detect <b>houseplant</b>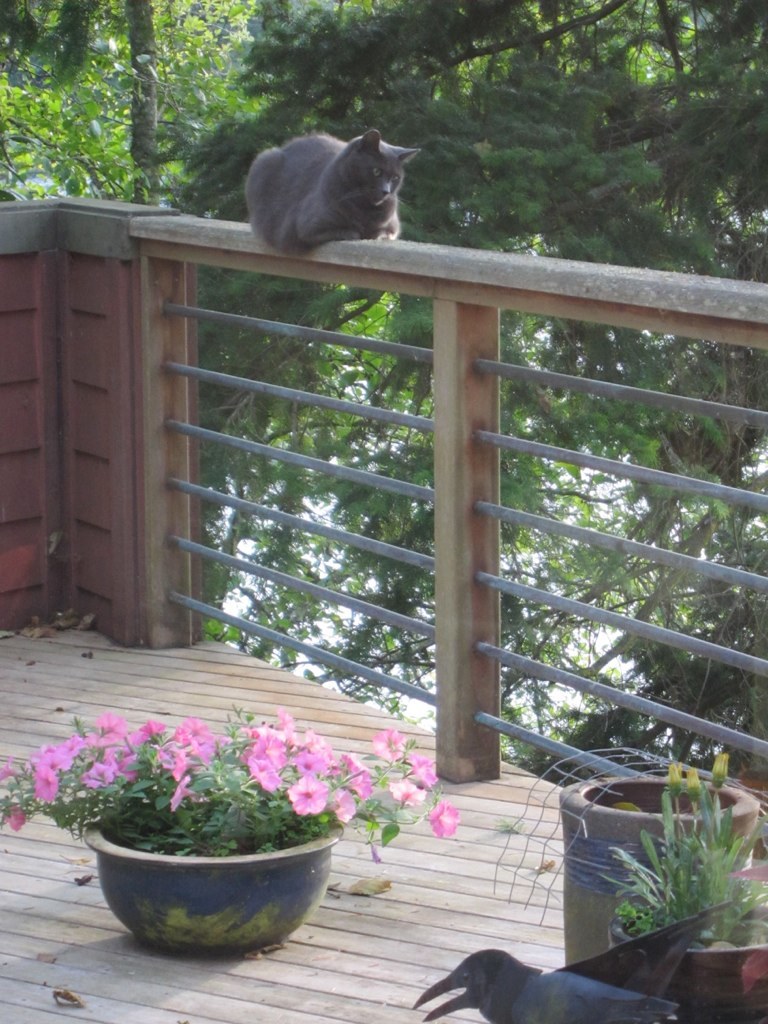
Rect(600, 754, 767, 1023)
